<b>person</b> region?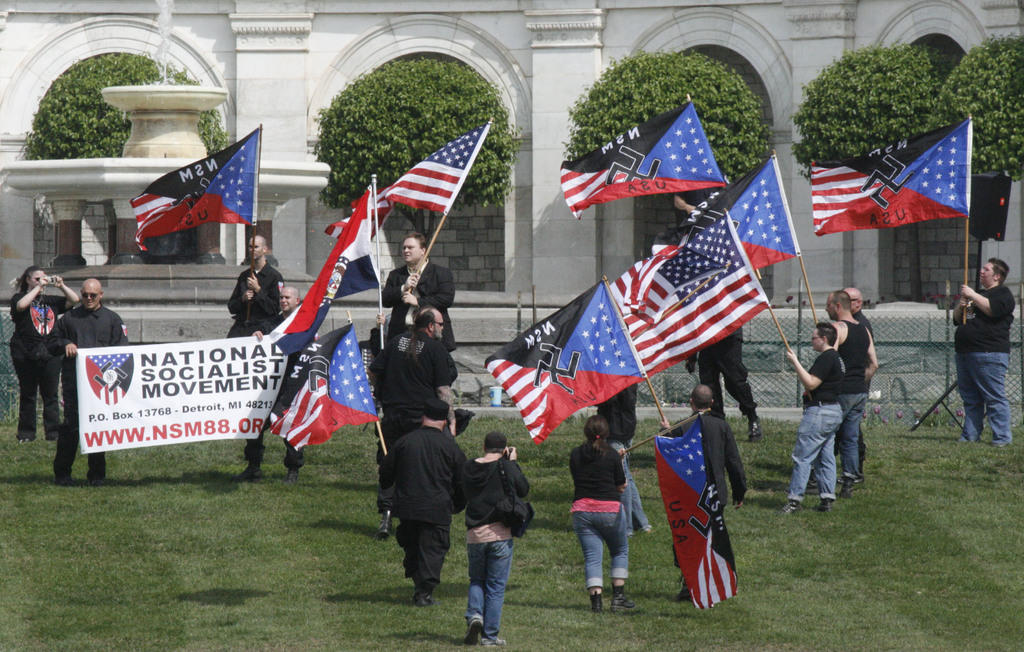
45 279 131 484
